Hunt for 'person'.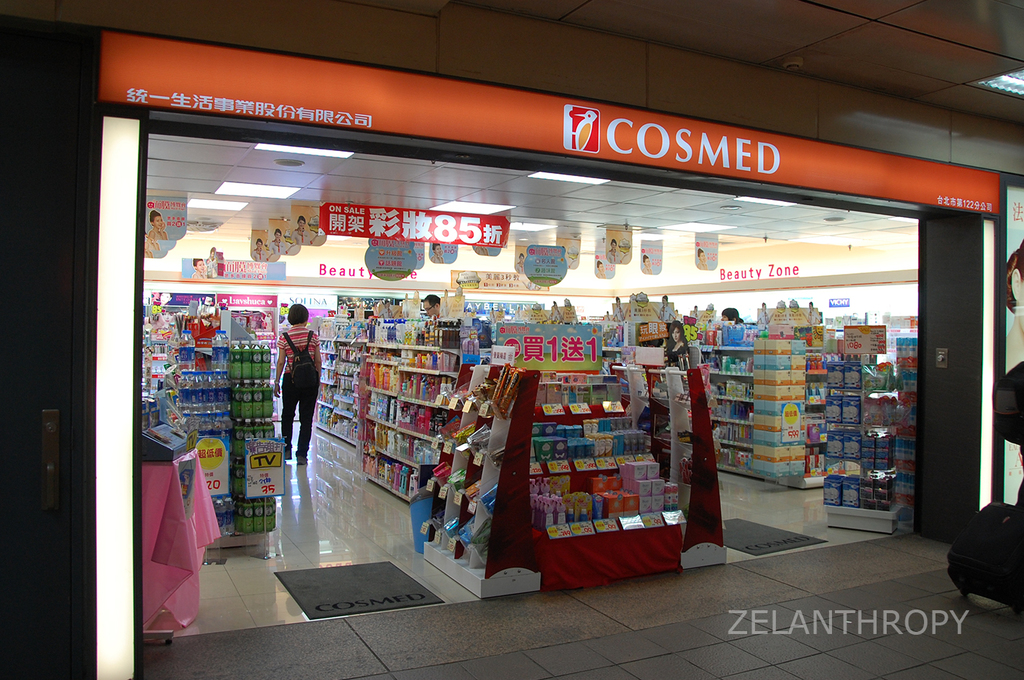
Hunted down at x1=415 y1=290 x2=443 y2=322.
